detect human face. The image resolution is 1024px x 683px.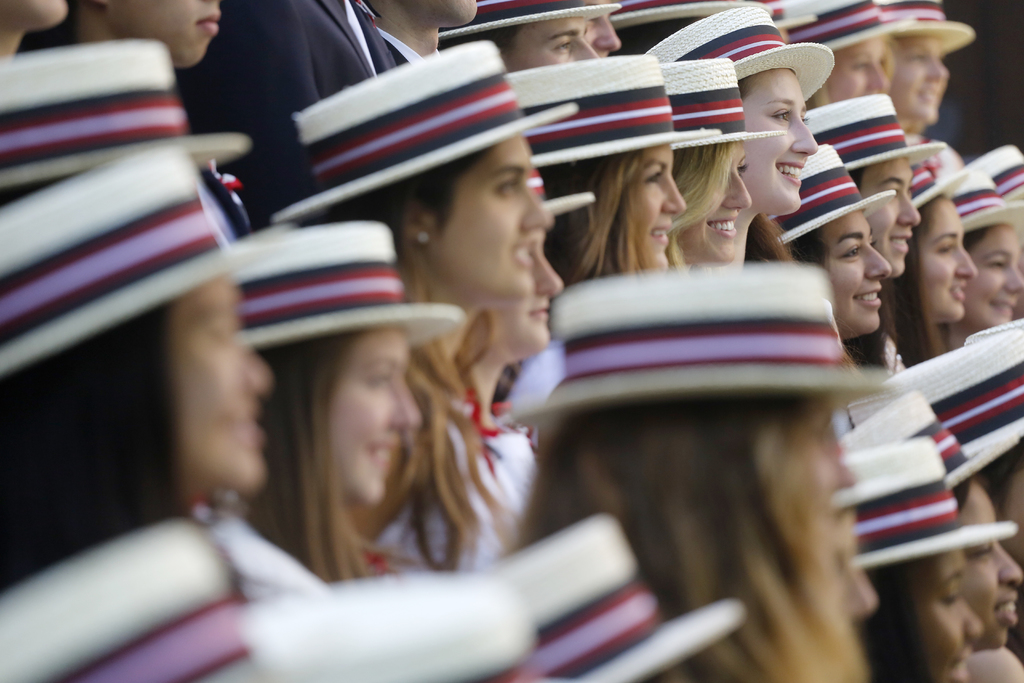
<box>688,143,751,264</box>.
